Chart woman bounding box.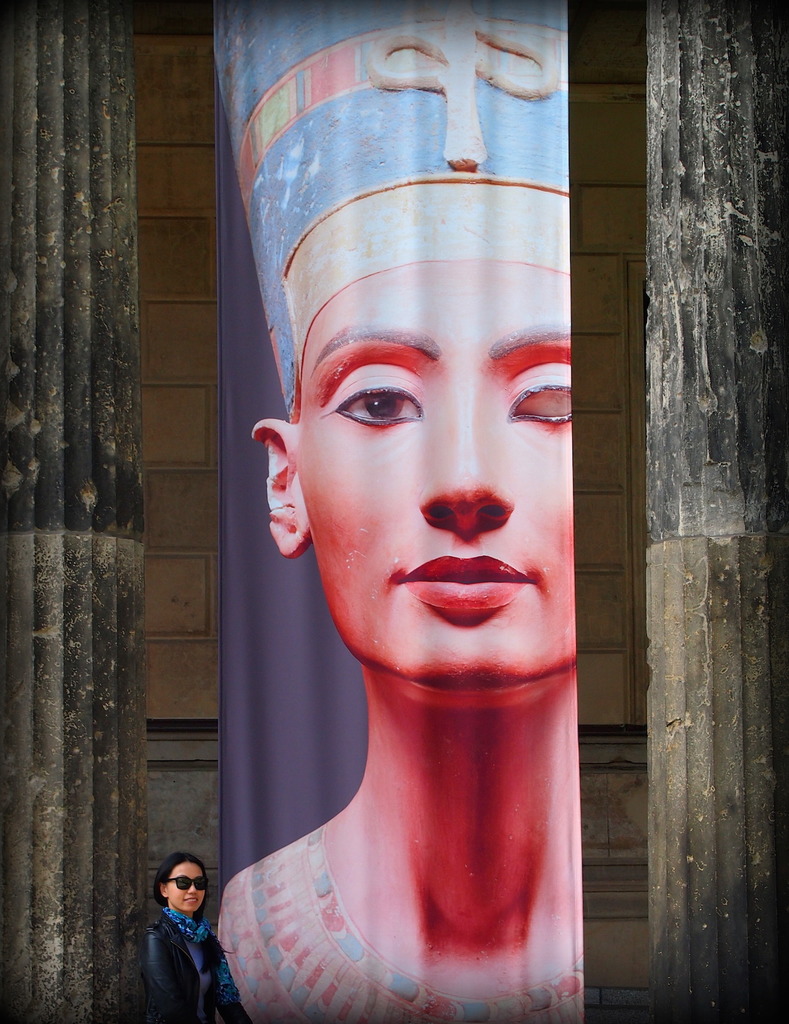
Charted: region(127, 839, 245, 1021).
